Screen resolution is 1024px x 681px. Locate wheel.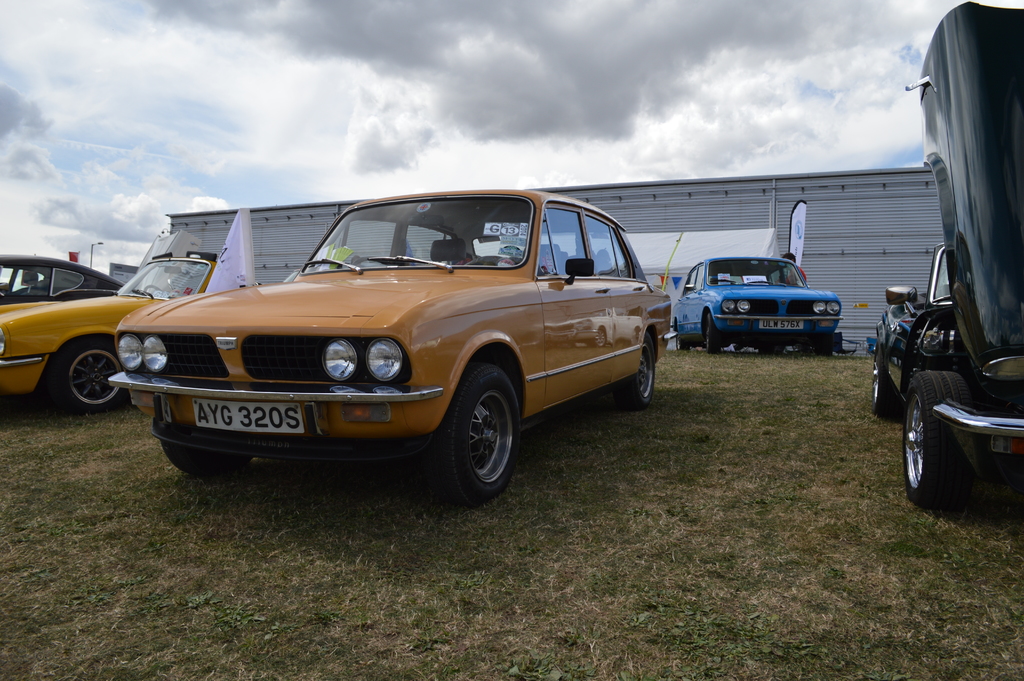
select_region(902, 364, 973, 507).
